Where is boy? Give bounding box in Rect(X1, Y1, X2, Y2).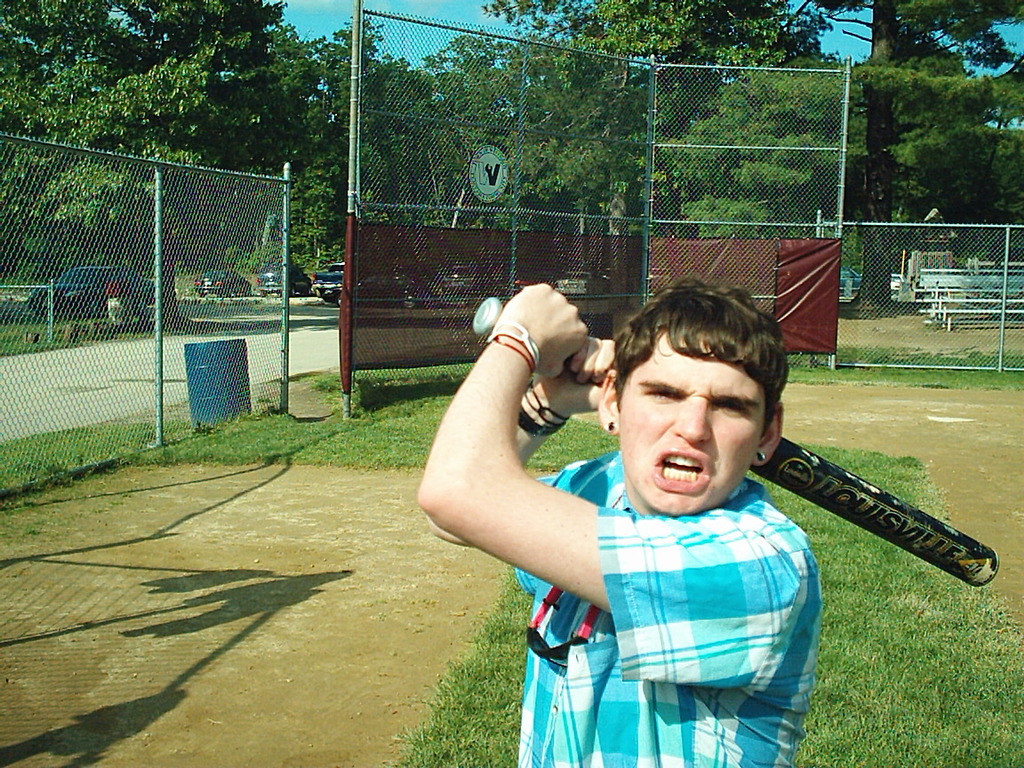
Rect(418, 280, 827, 767).
